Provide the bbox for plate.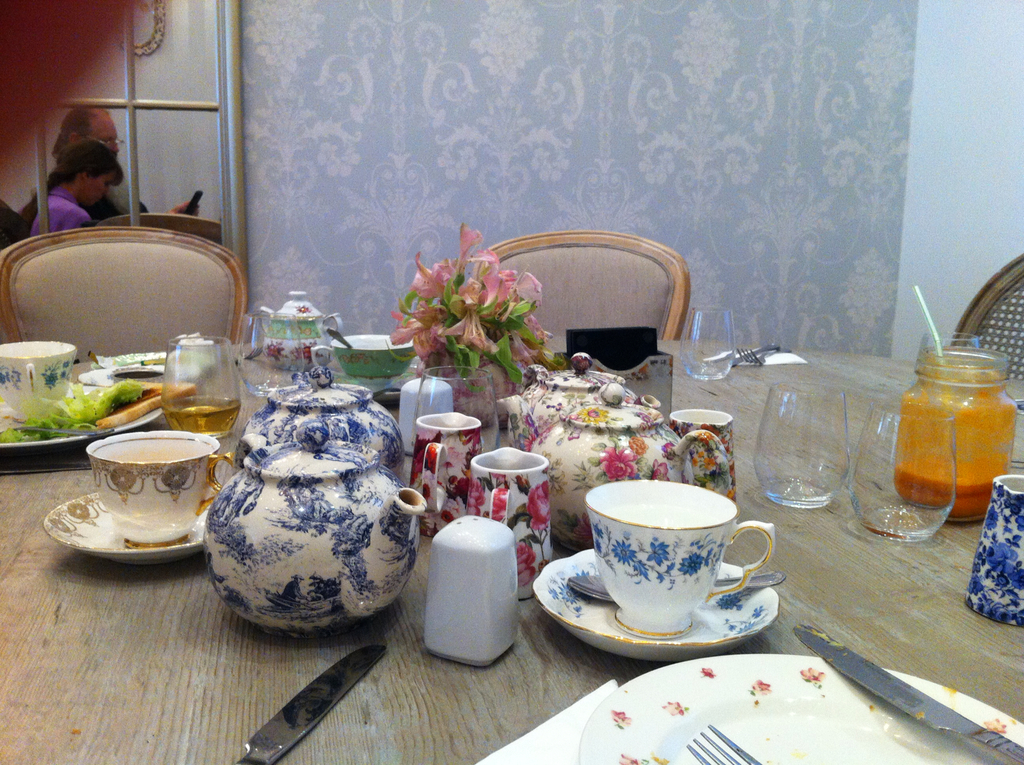
crop(577, 653, 1023, 764).
